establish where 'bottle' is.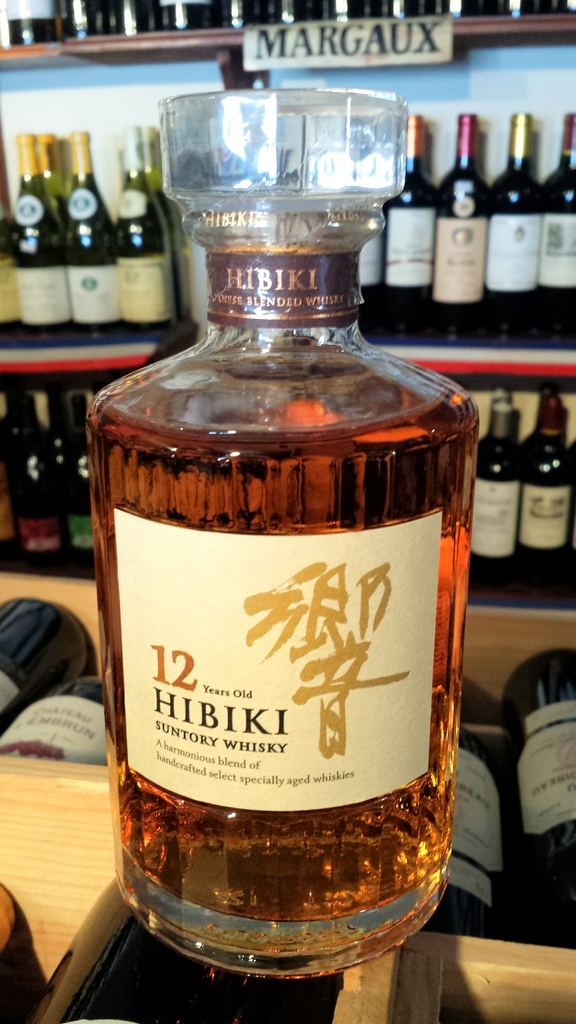
Established at [113,0,159,30].
